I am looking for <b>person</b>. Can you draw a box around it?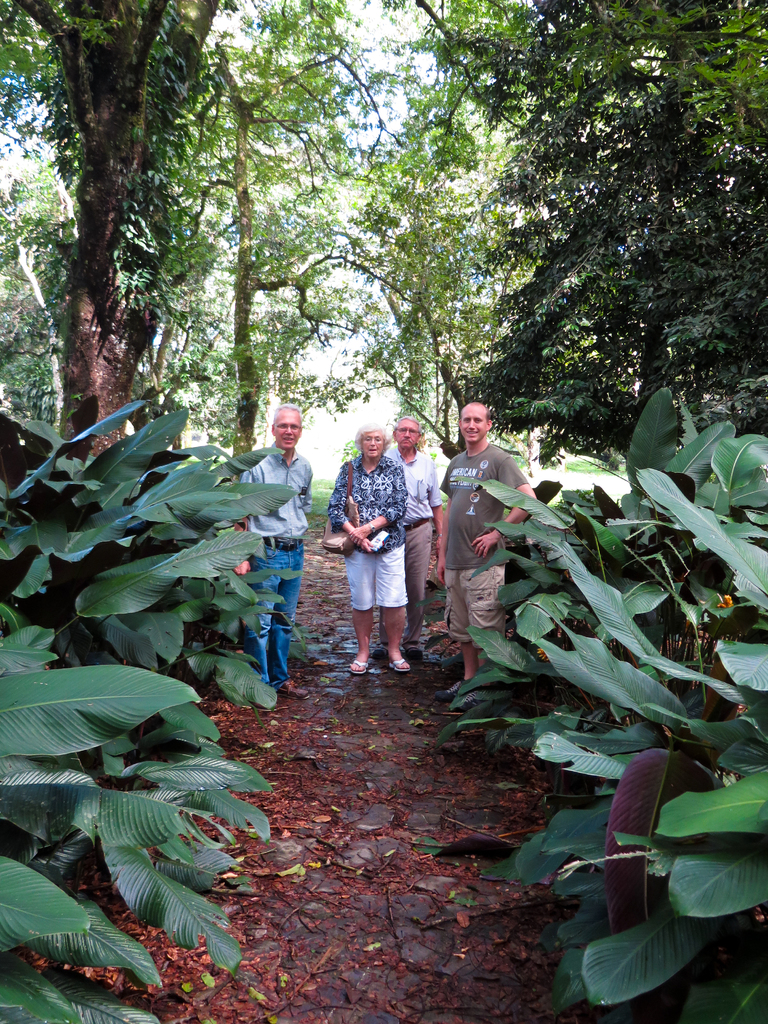
Sure, the bounding box is x1=385, y1=415, x2=434, y2=655.
